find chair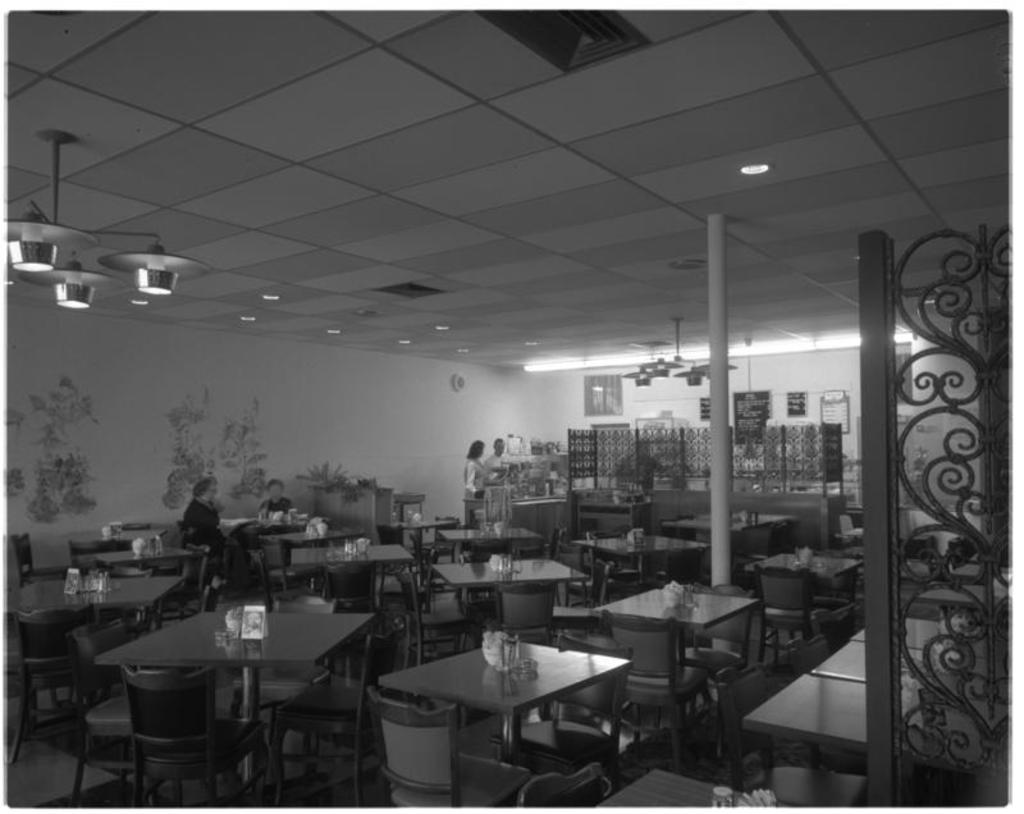
362 685 530 813
